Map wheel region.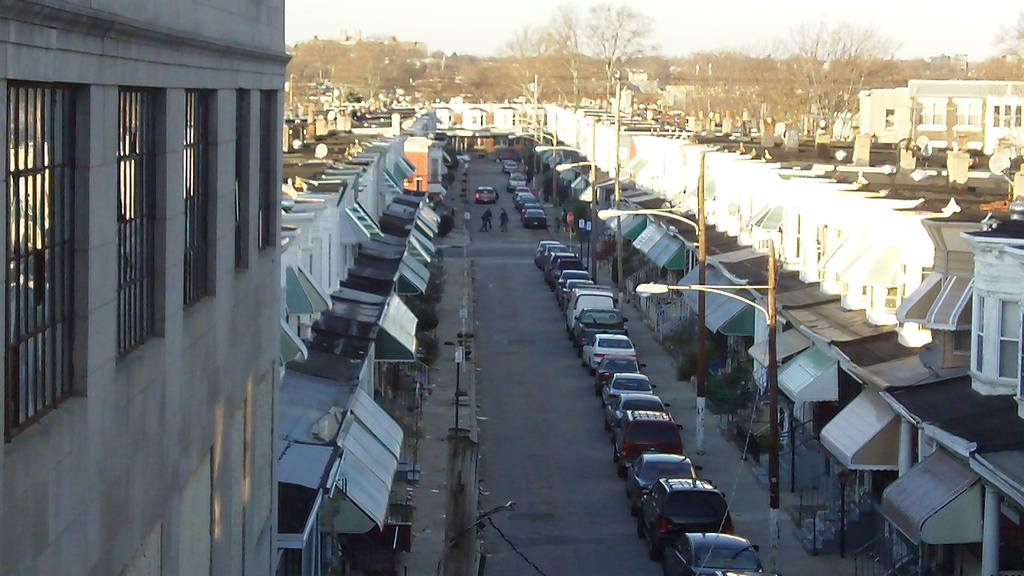
Mapped to bbox(565, 321, 570, 332).
